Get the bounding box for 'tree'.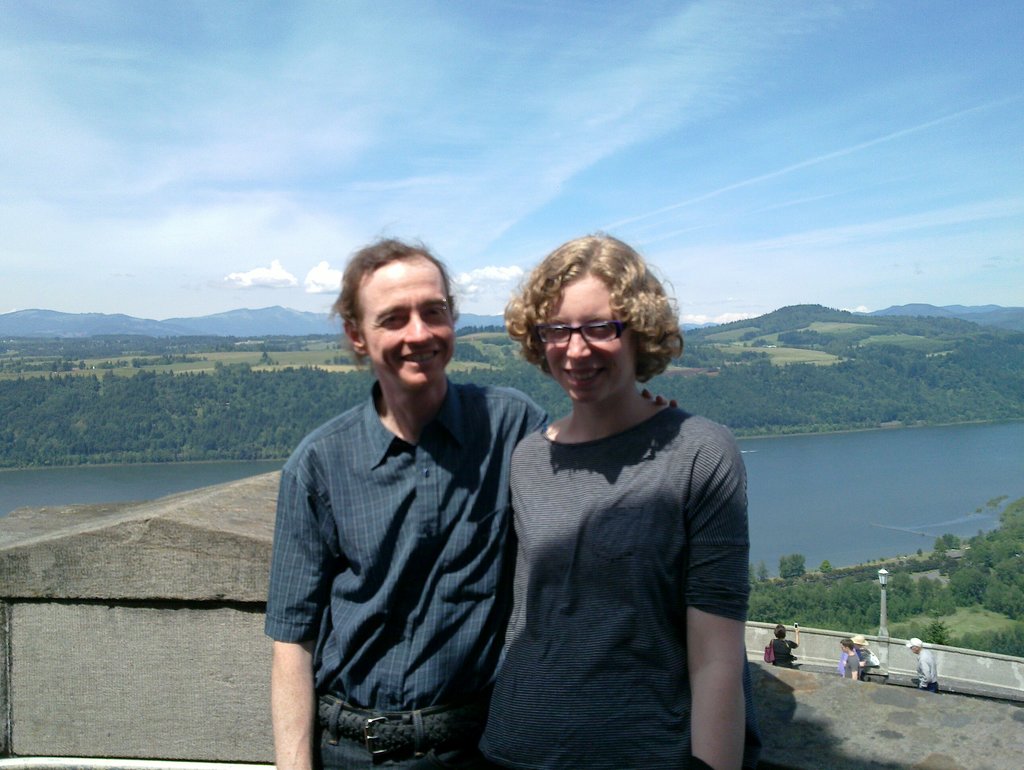
(817, 559, 839, 575).
